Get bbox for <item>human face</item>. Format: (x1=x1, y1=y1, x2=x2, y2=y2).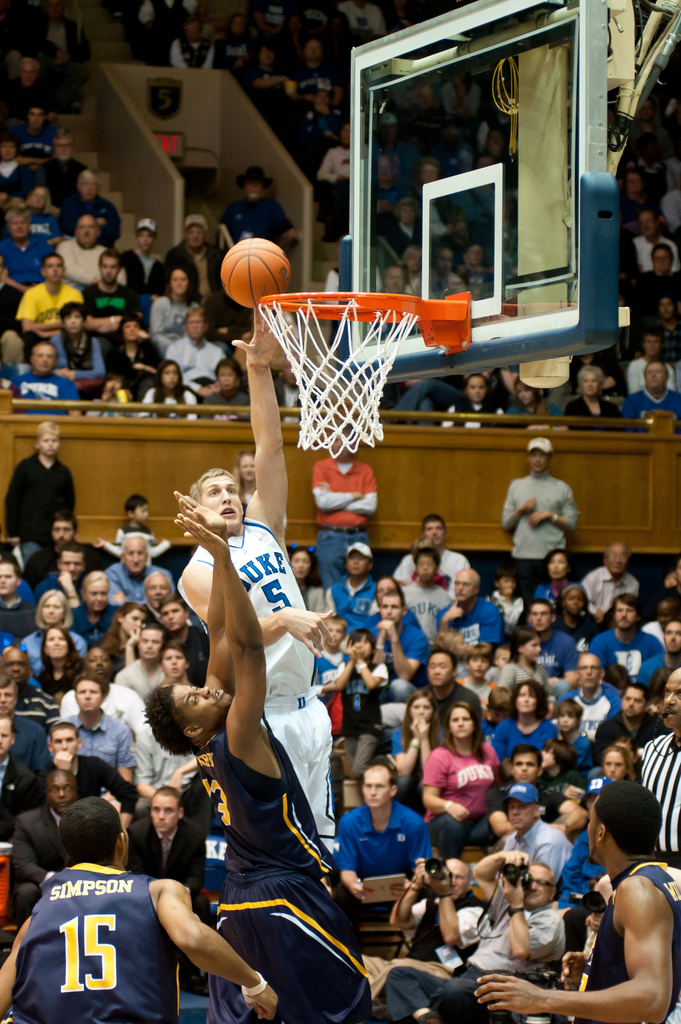
(x1=50, y1=727, x2=81, y2=762).
